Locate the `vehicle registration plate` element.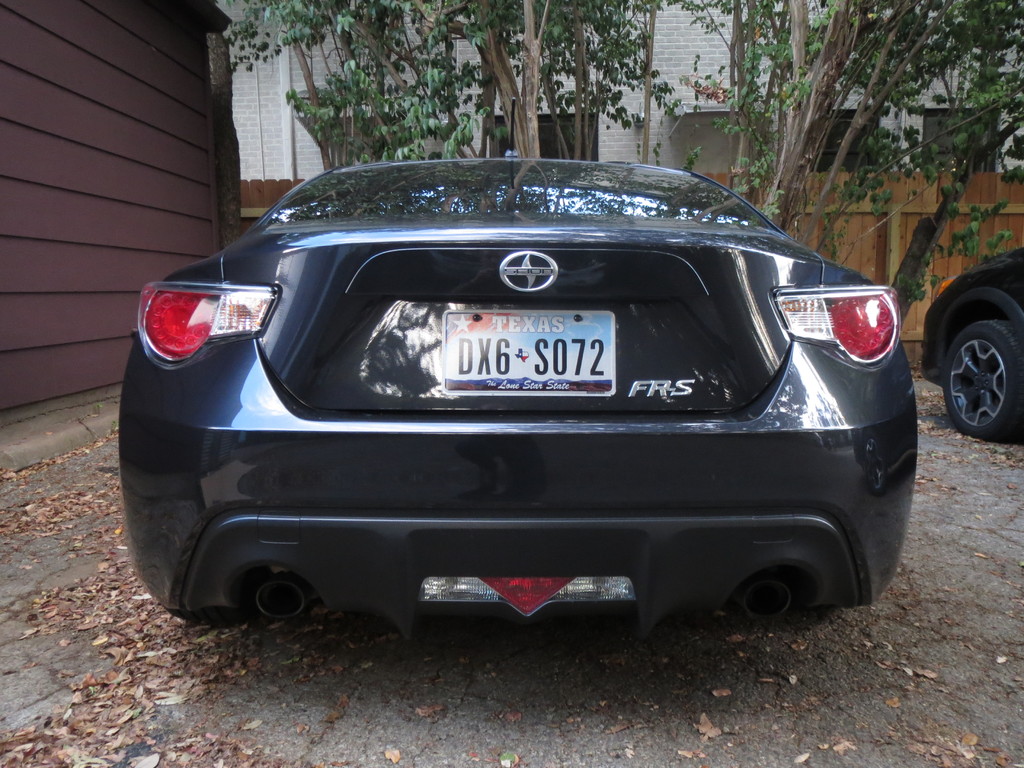
Element bbox: [left=442, top=314, right=614, bottom=396].
